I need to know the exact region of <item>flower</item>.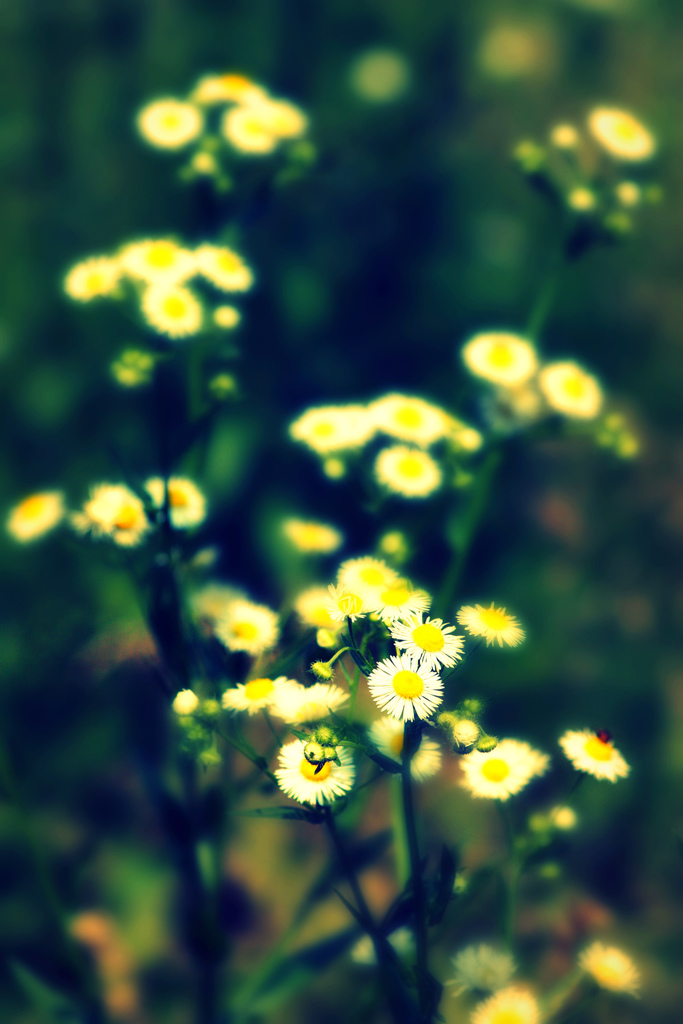
Region: {"x1": 147, "y1": 470, "x2": 204, "y2": 527}.
